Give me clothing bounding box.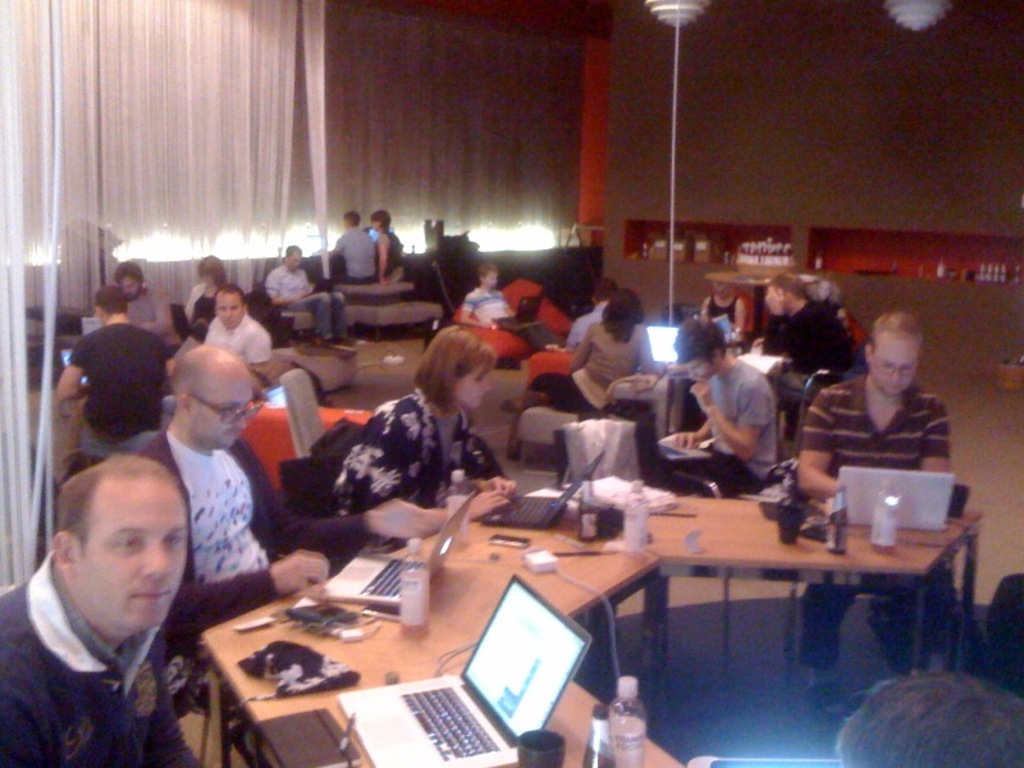
l=330, t=387, r=499, b=552.
